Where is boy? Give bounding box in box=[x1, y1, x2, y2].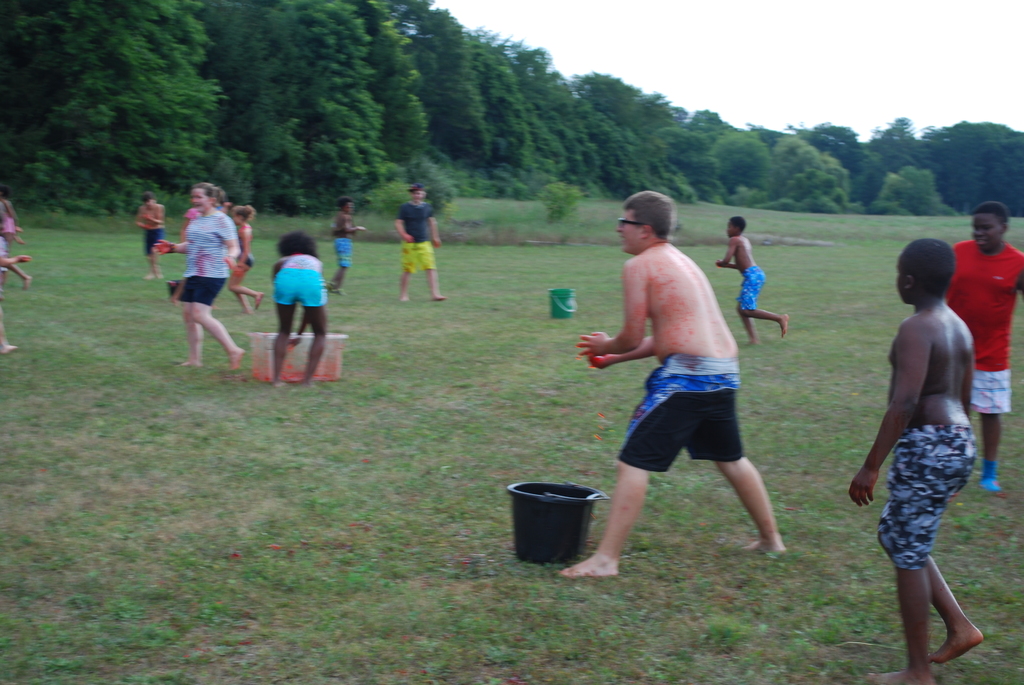
box=[325, 199, 370, 295].
